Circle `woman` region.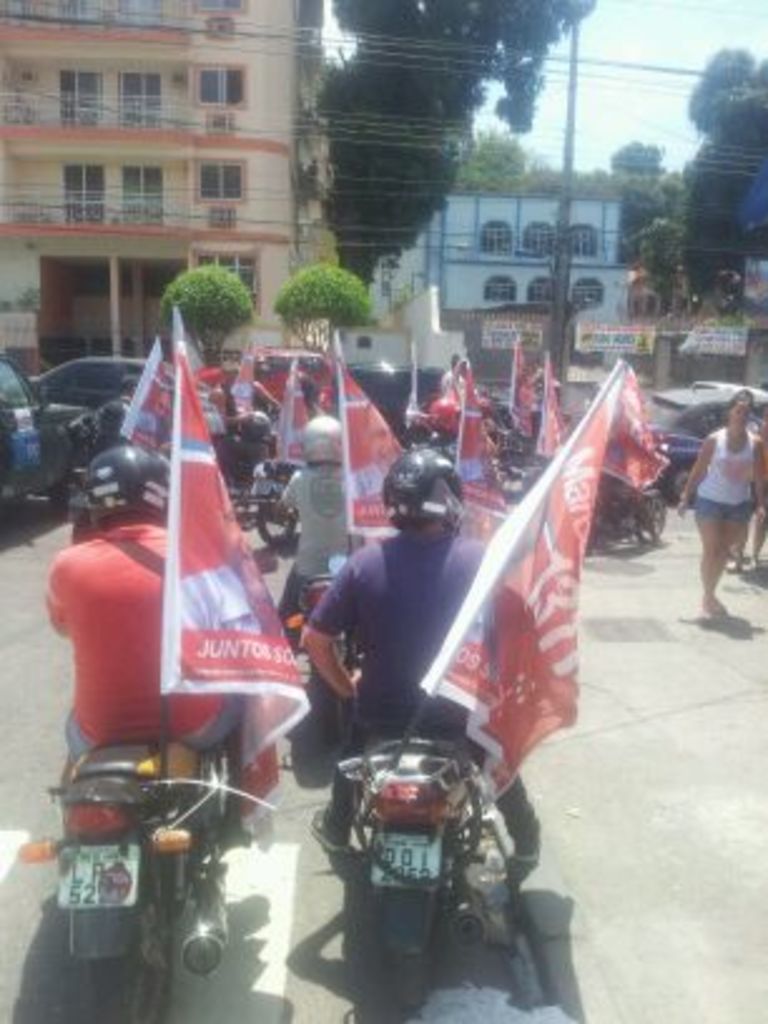
Region: (678, 371, 765, 615).
